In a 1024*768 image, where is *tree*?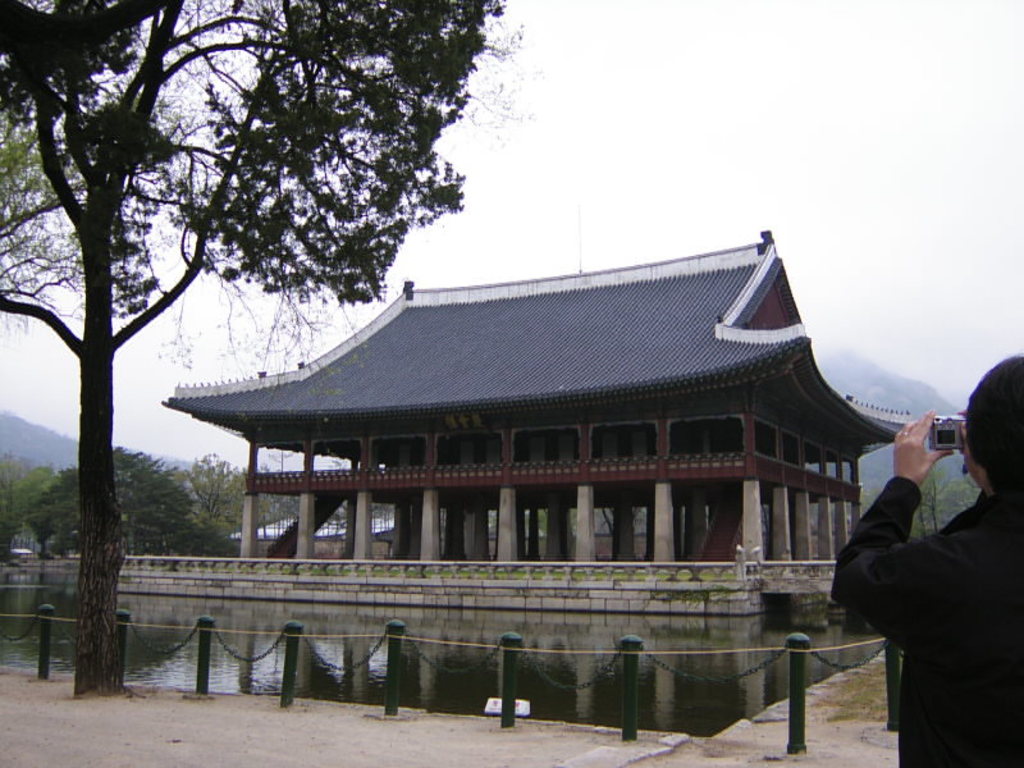
bbox(0, 456, 61, 561).
